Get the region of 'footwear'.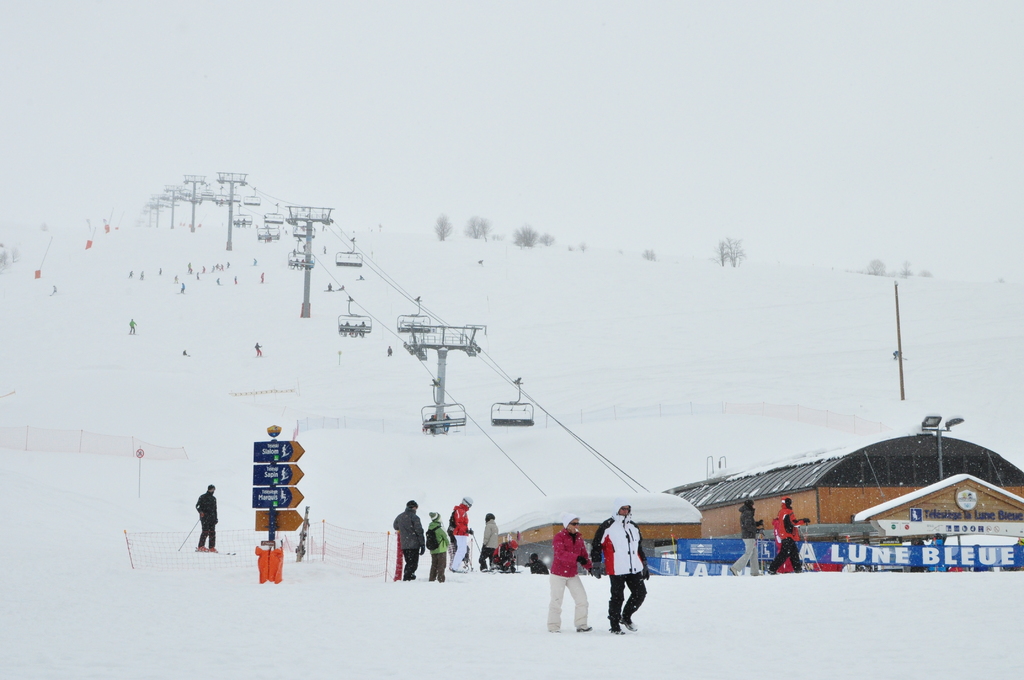
[576, 623, 591, 631].
